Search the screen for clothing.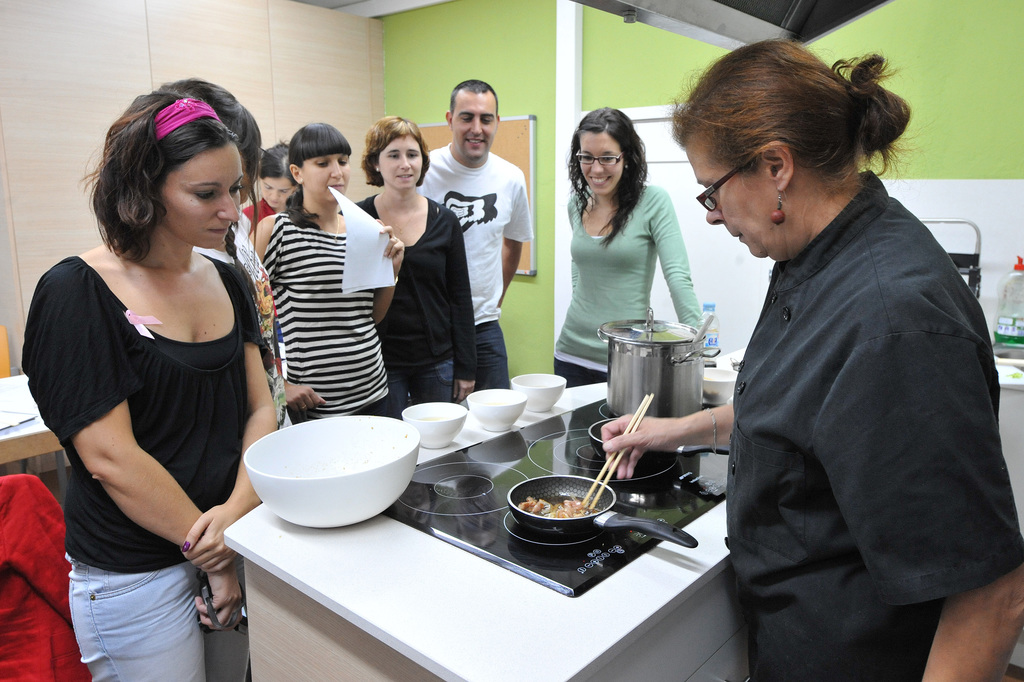
Found at [20,256,262,681].
